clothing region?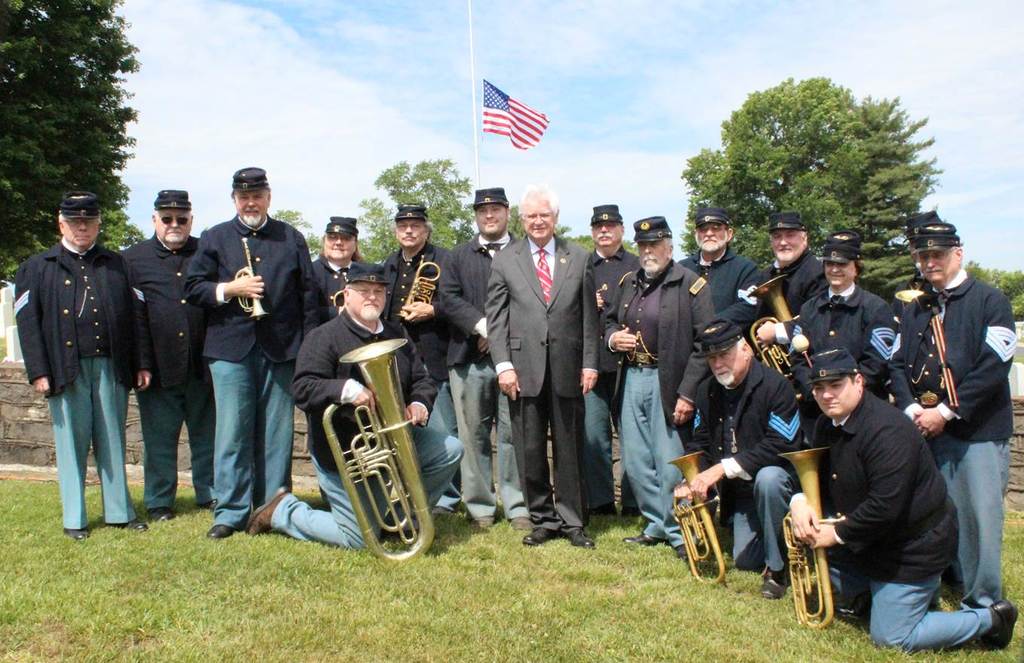
bbox=[7, 243, 149, 528]
